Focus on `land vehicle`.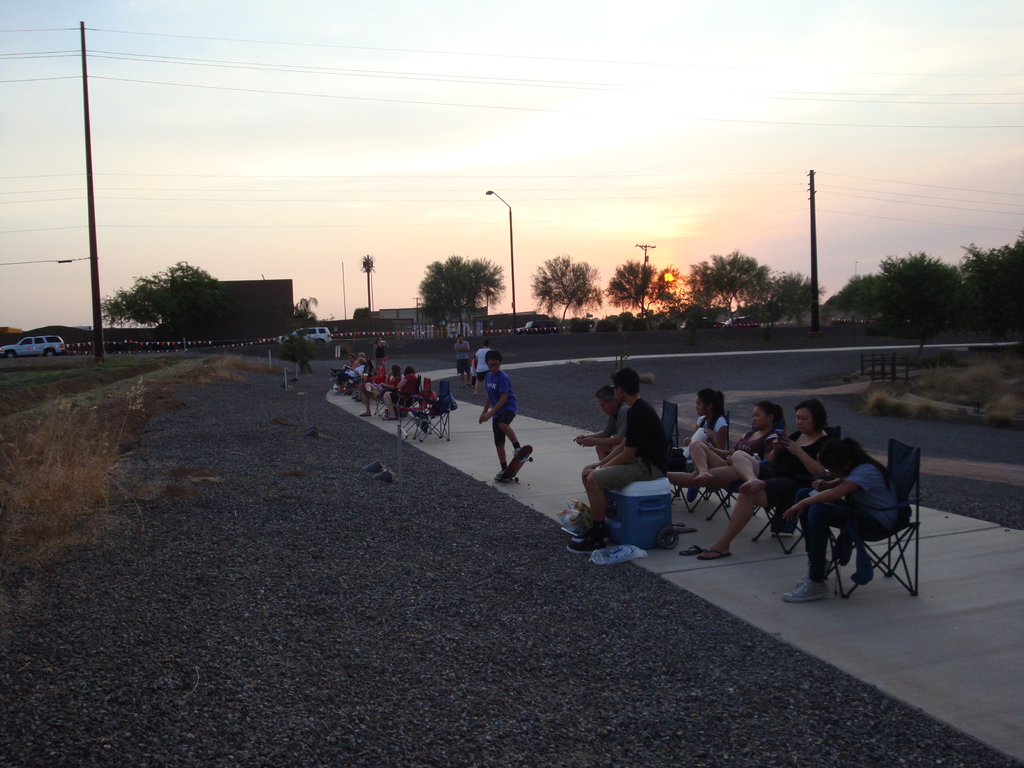
Focused at region(0, 332, 67, 361).
